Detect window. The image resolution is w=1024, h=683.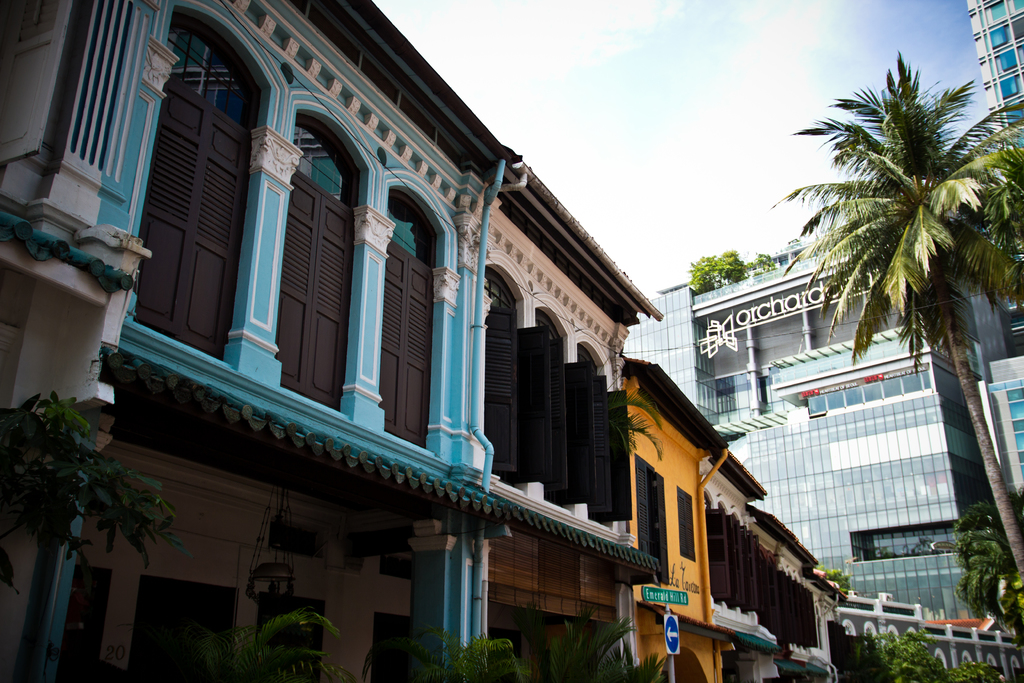
BBox(634, 457, 664, 583).
